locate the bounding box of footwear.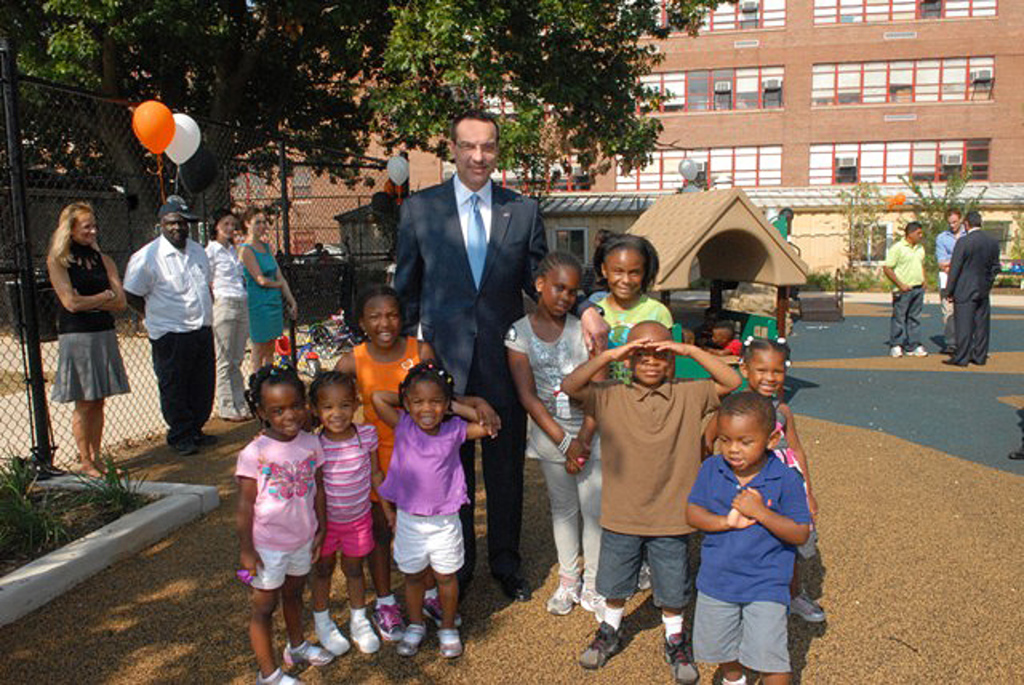
Bounding box: 787/586/826/623.
